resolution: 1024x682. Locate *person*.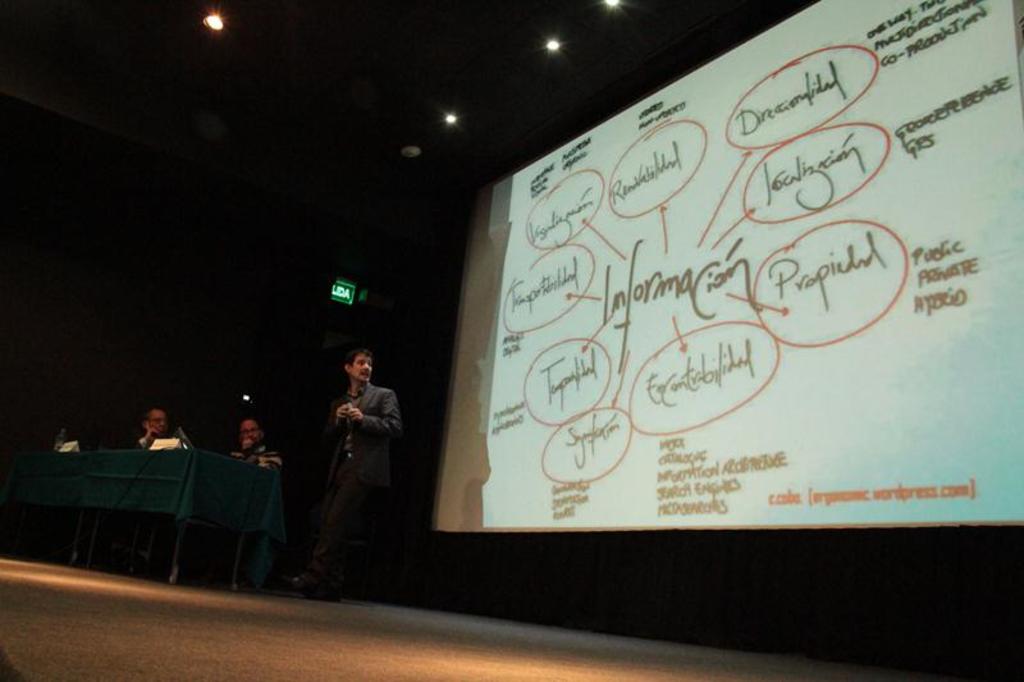
<bbox>136, 402, 172, 452</bbox>.
